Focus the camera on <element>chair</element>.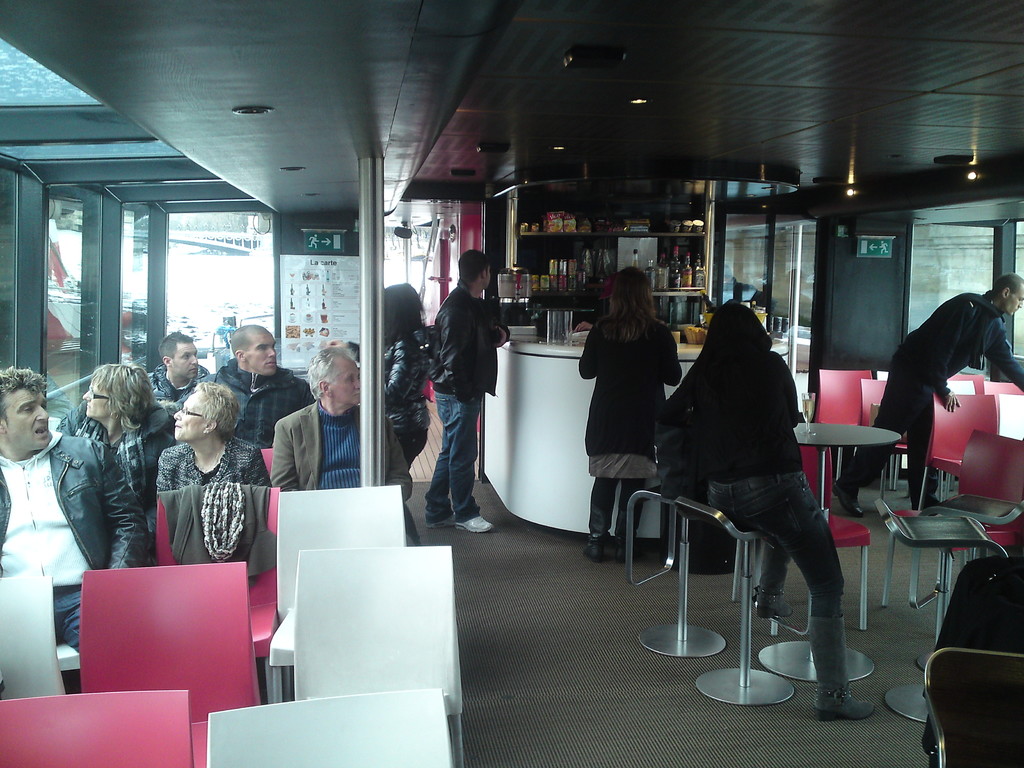
Focus region: 815:365:880:481.
